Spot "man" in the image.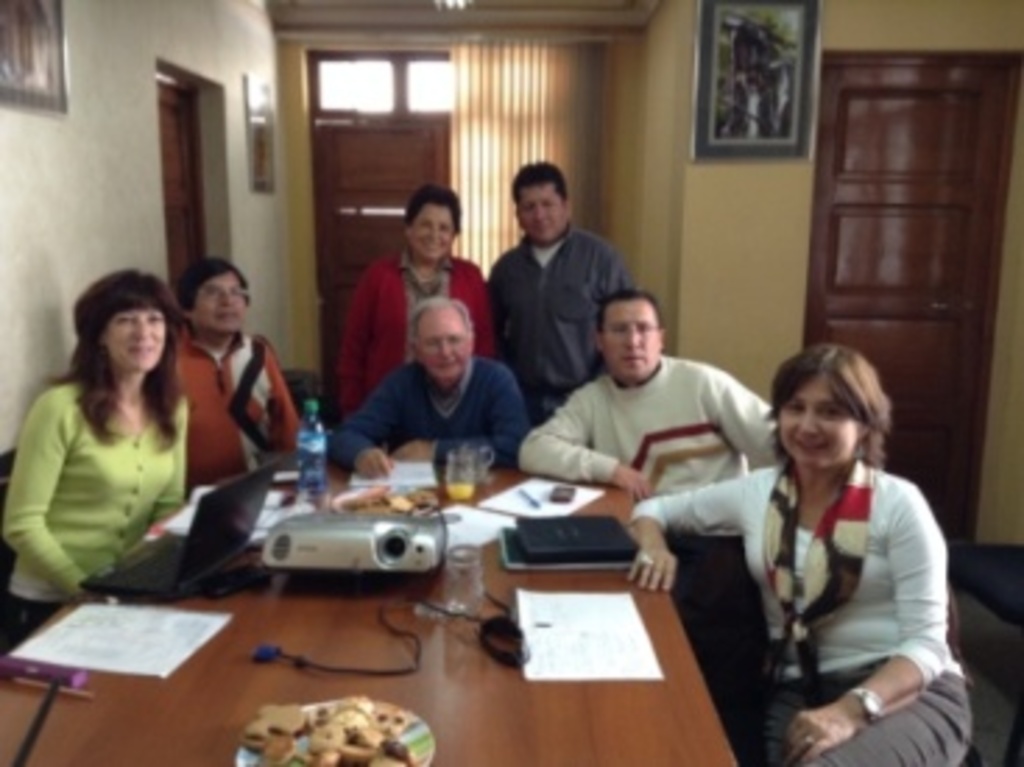
"man" found at (x1=499, y1=273, x2=778, y2=706).
